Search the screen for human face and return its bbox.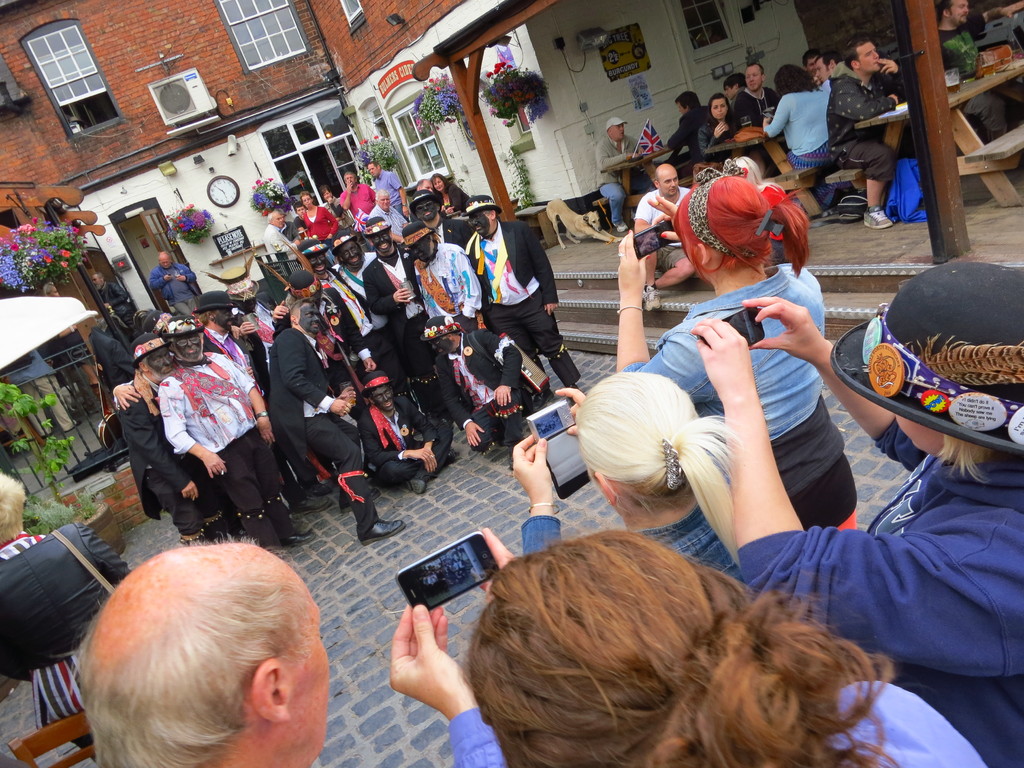
Found: rect(307, 252, 326, 275).
